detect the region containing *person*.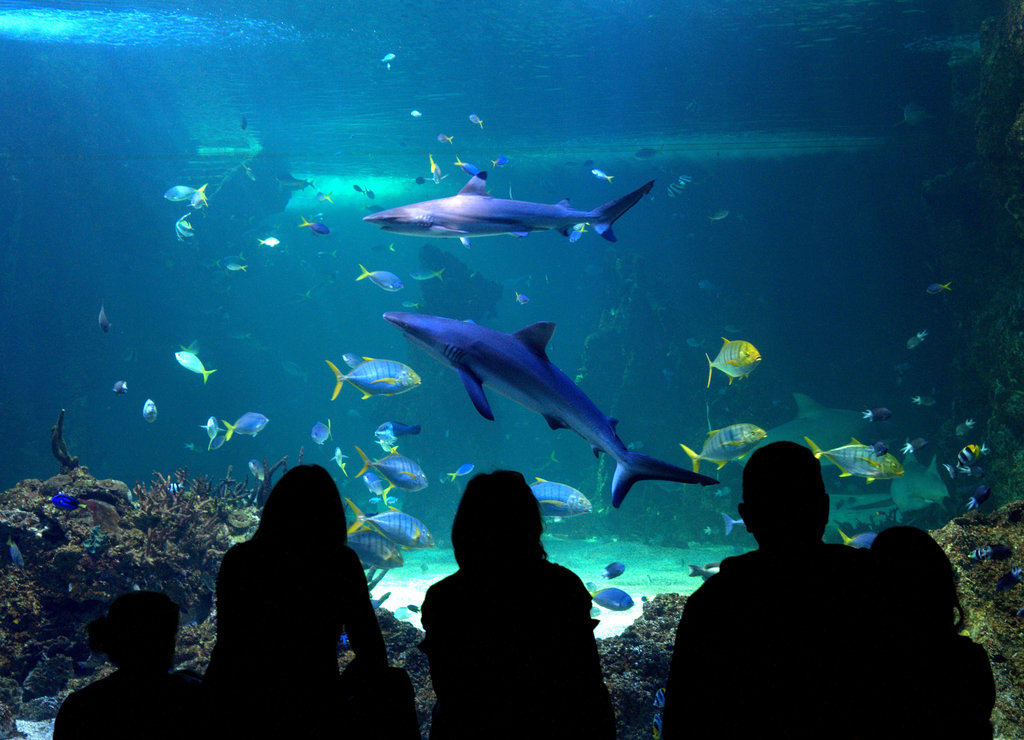
crop(54, 589, 200, 739).
